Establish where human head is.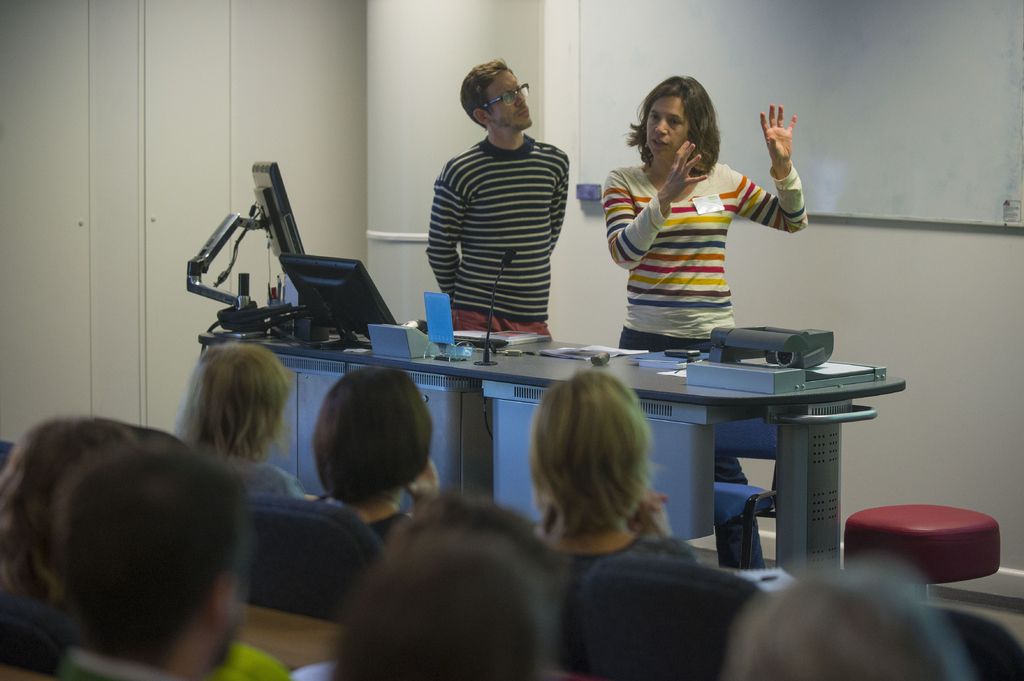
Established at [left=312, top=364, right=431, bottom=499].
